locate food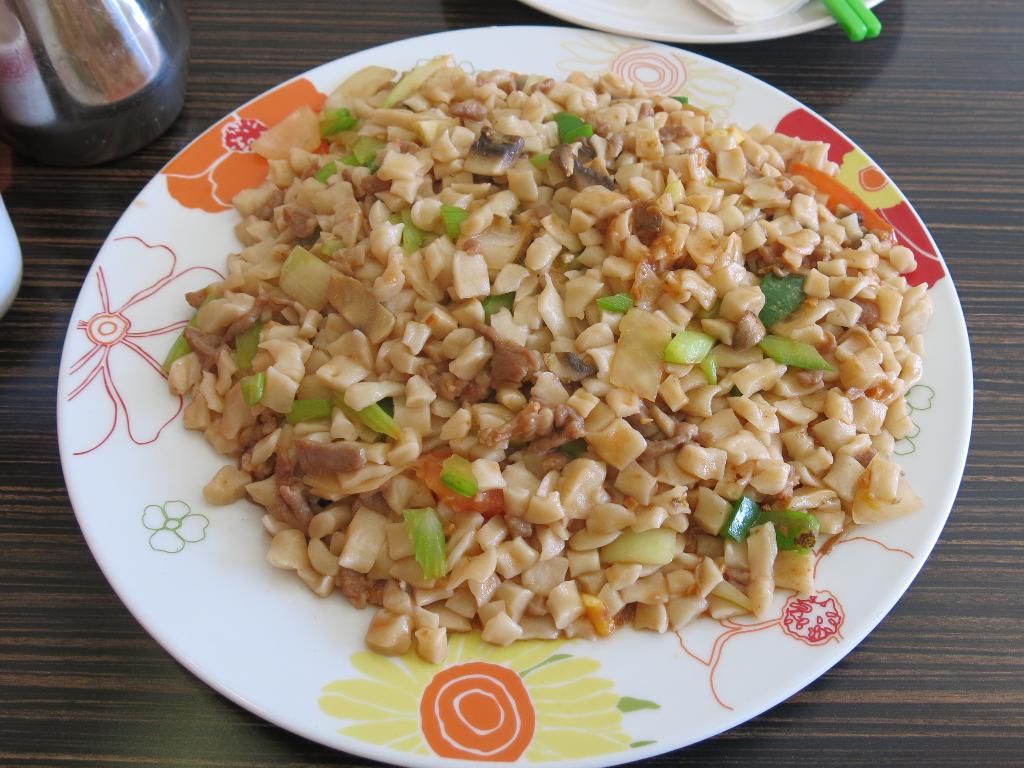
[x1=223, y1=71, x2=918, y2=596]
